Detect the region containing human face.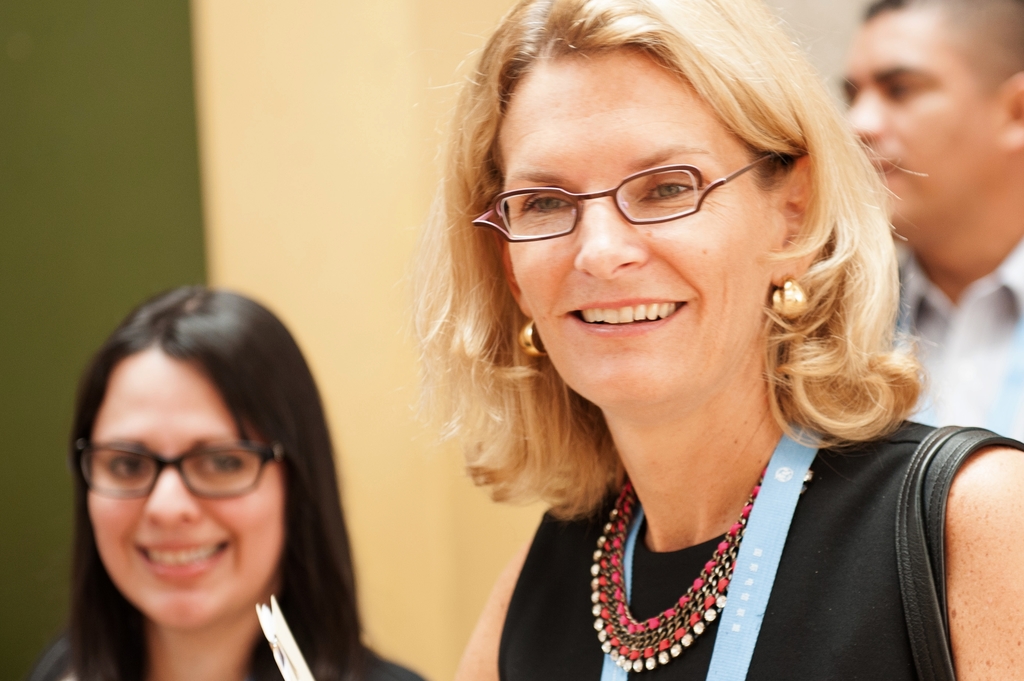
(845,10,1009,225).
